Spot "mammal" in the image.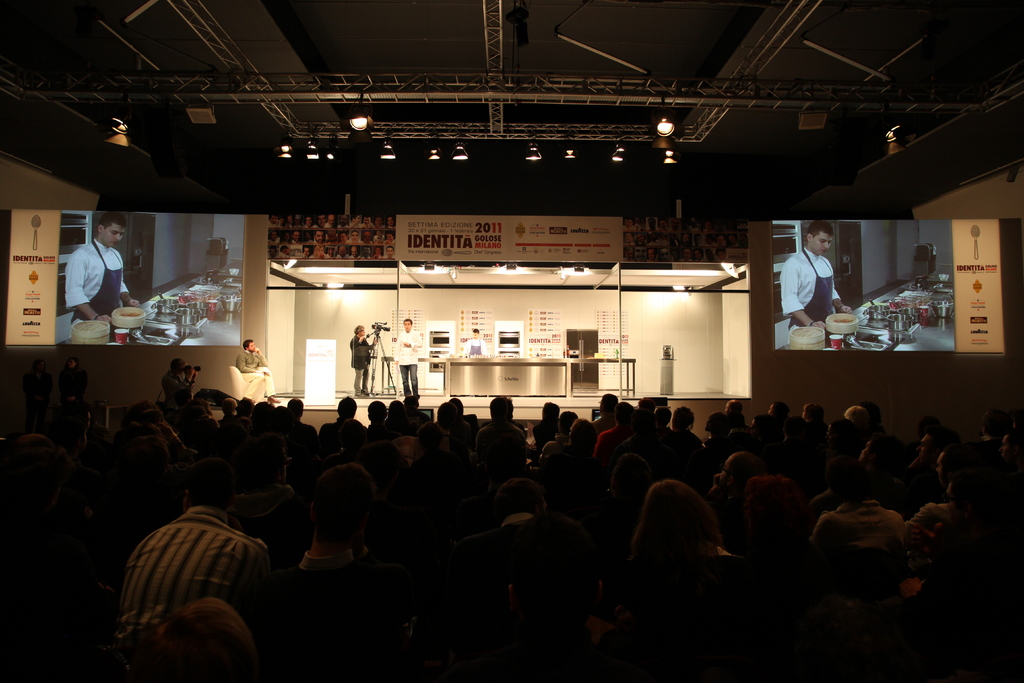
"mammal" found at BBox(646, 218, 656, 233).
